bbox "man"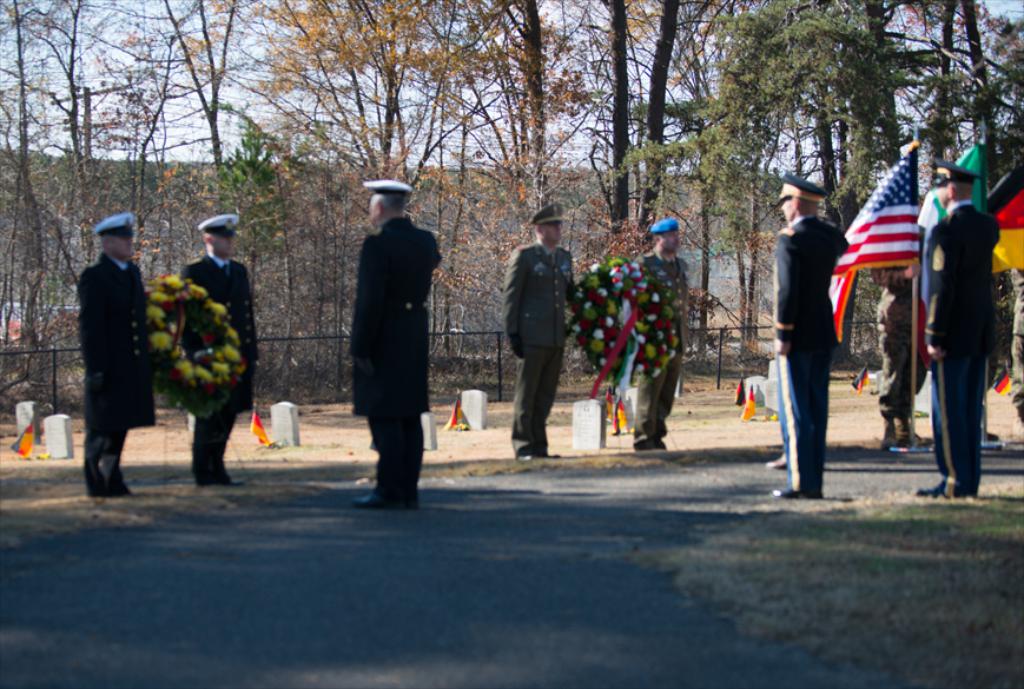
177,214,257,485
